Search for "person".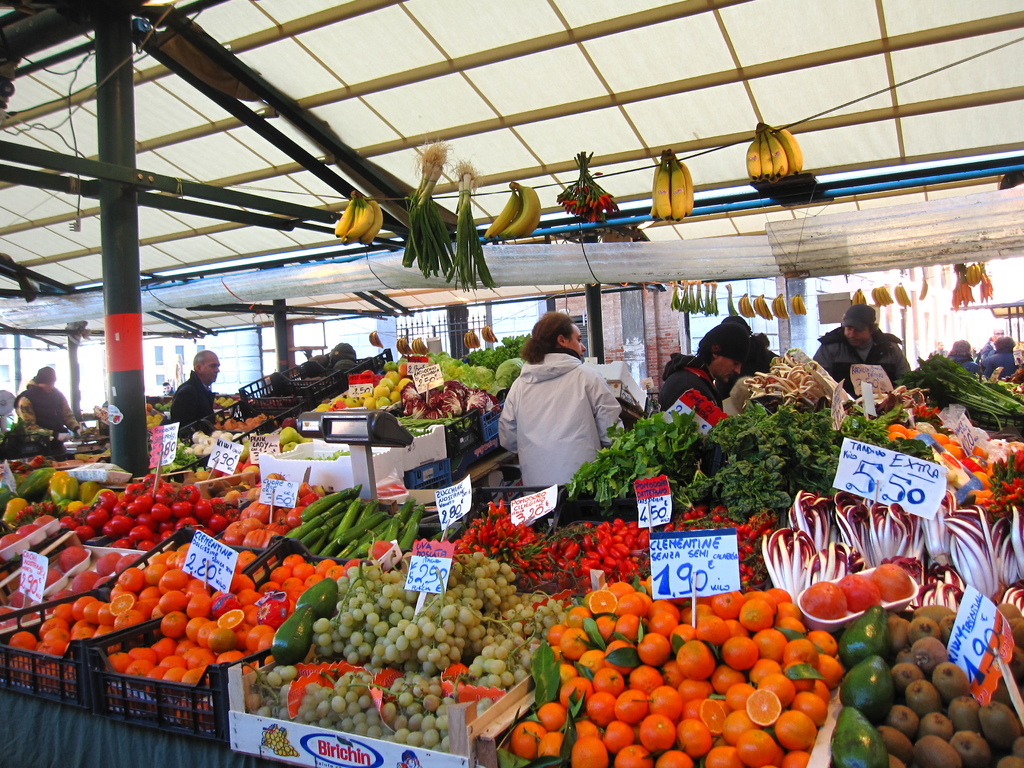
Found at (left=812, top=303, right=915, bottom=388).
